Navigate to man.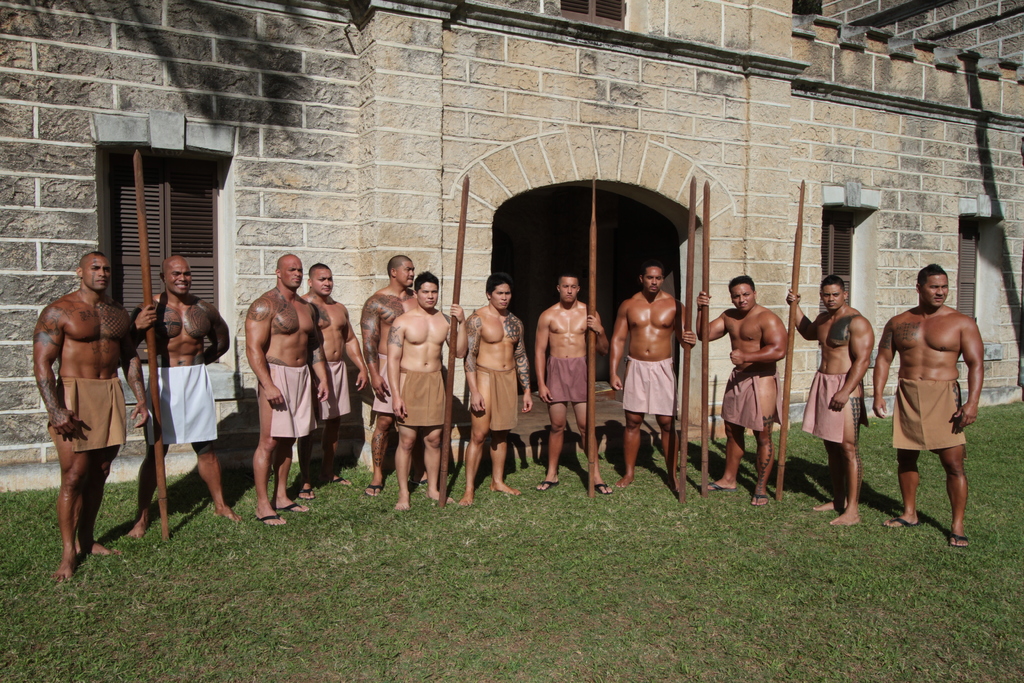
Navigation target: (x1=678, y1=272, x2=812, y2=488).
